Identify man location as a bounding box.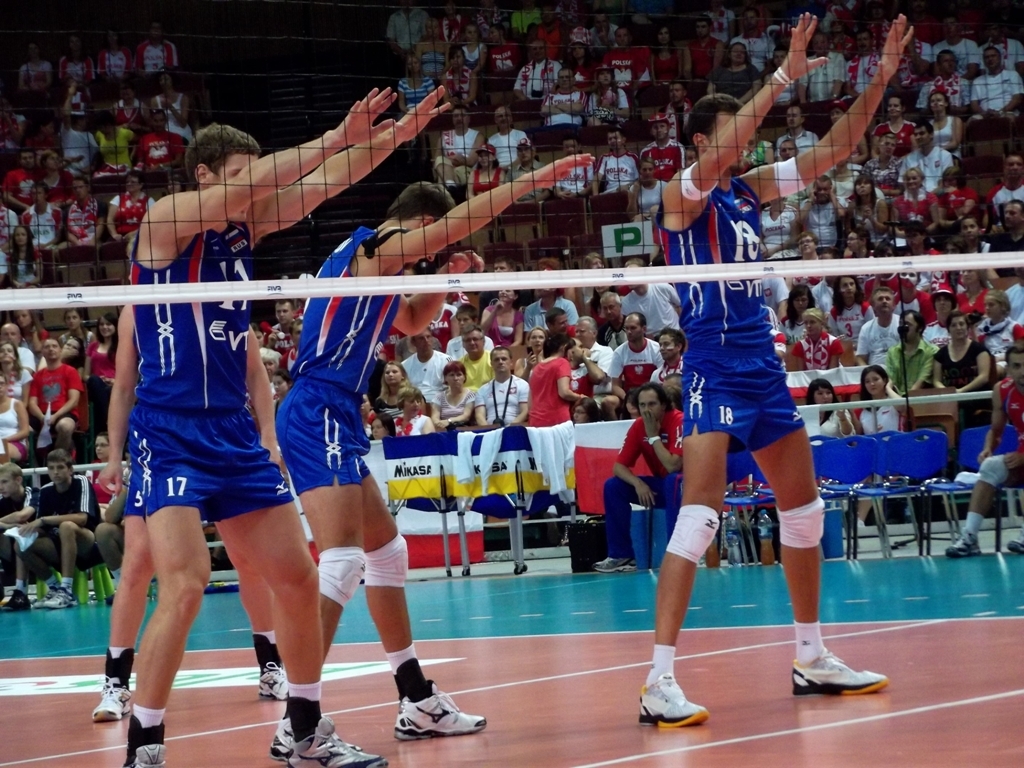
[850, 287, 905, 366].
